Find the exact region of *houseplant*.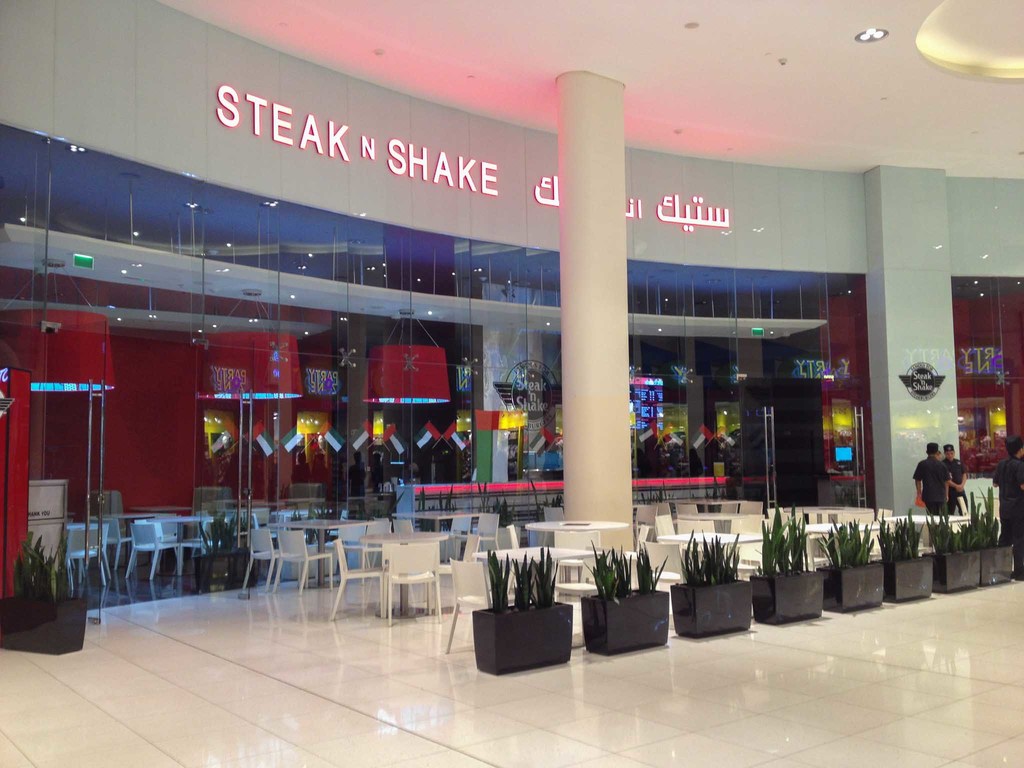
Exact region: detection(742, 499, 828, 631).
